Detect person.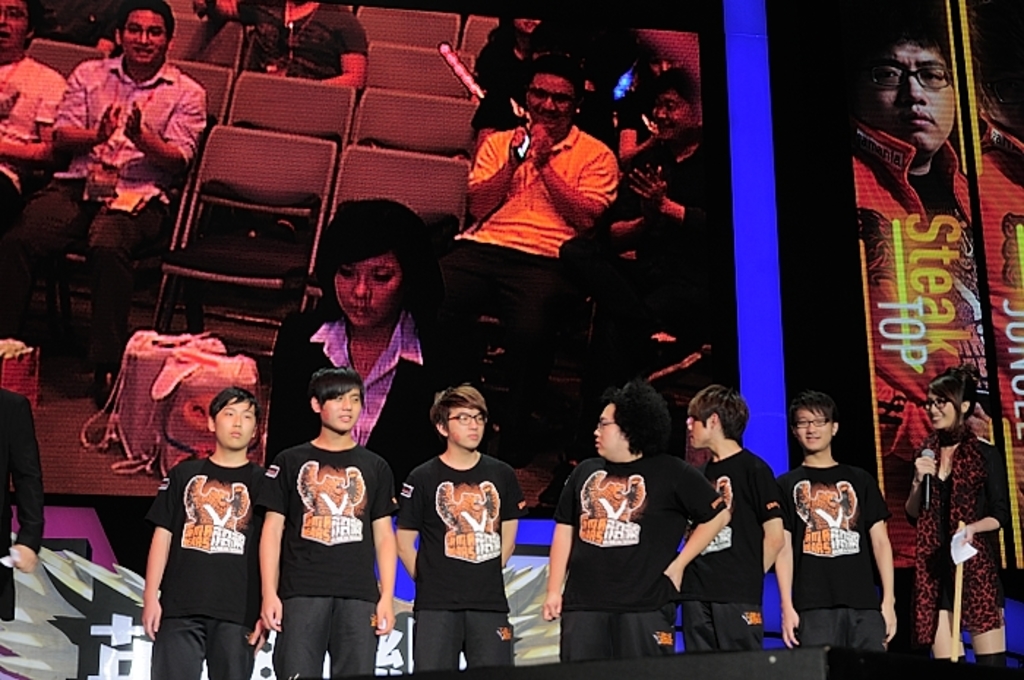
Detected at locate(901, 366, 1009, 658).
